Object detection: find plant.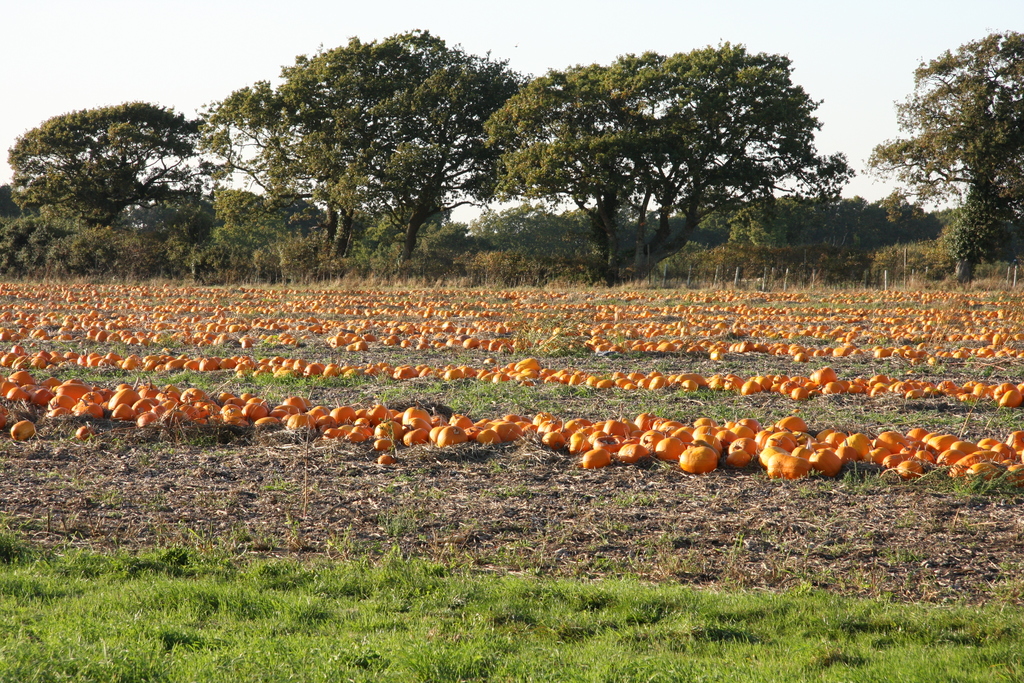
(796,481,815,497).
